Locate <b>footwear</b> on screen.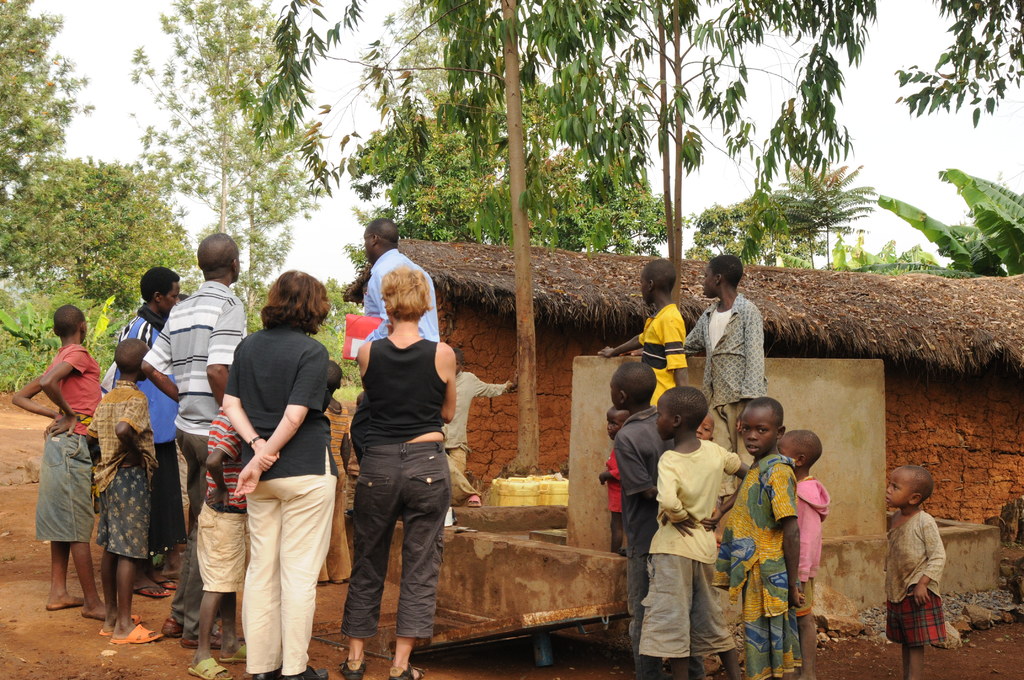
On screen at [x1=164, y1=611, x2=181, y2=634].
